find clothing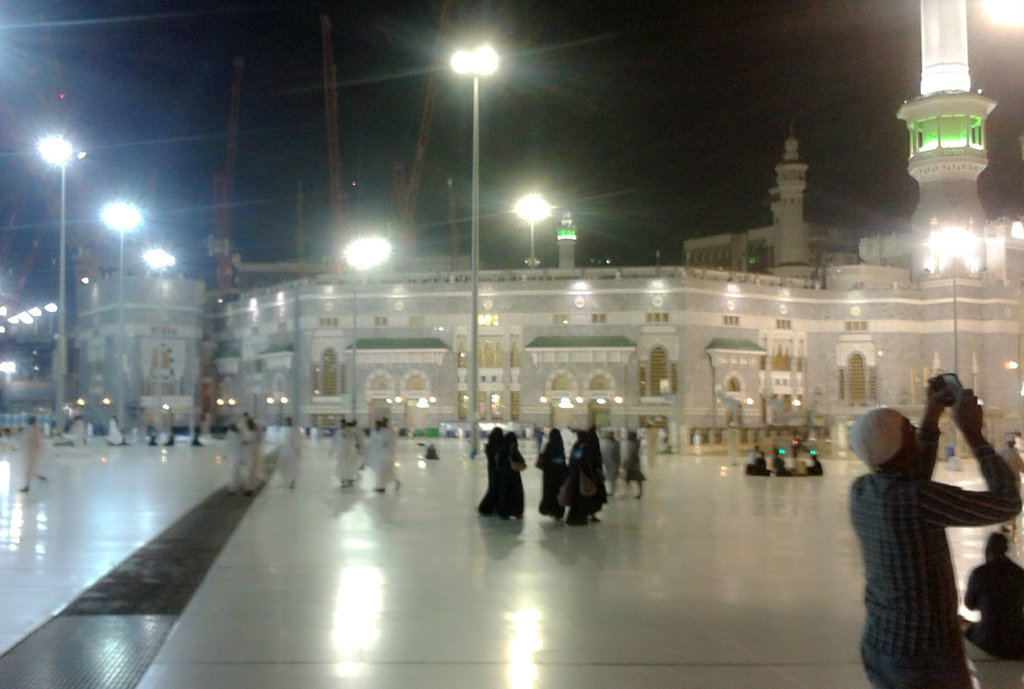
[15, 425, 59, 483]
